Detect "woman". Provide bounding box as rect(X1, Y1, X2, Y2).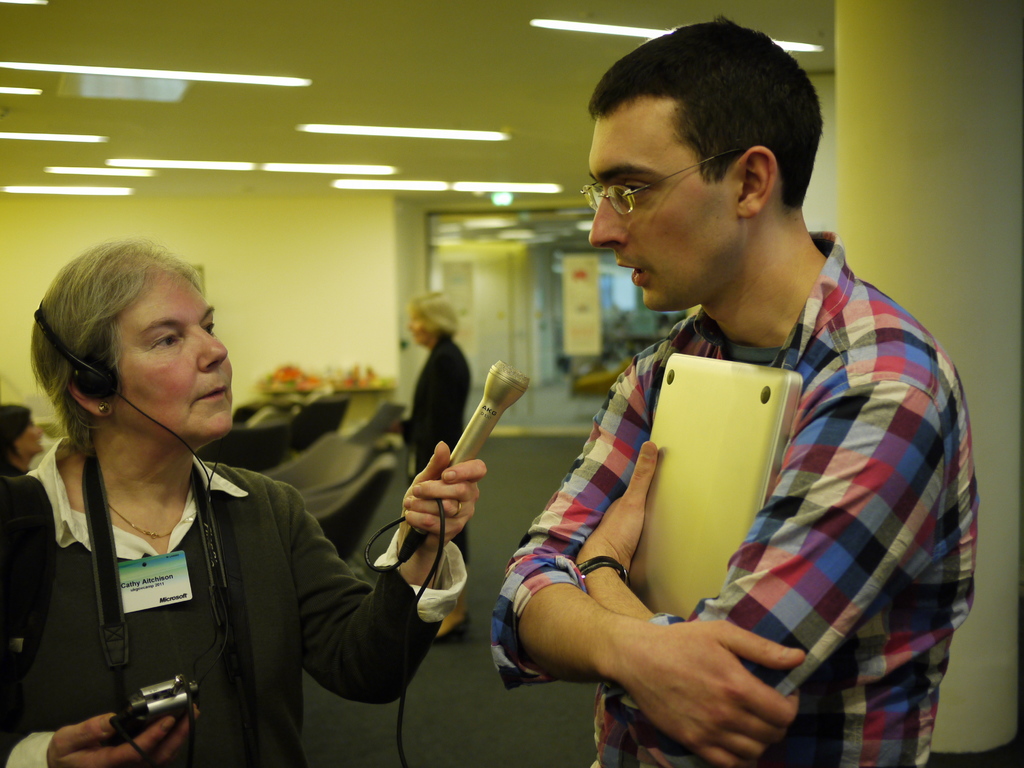
rect(0, 236, 489, 767).
